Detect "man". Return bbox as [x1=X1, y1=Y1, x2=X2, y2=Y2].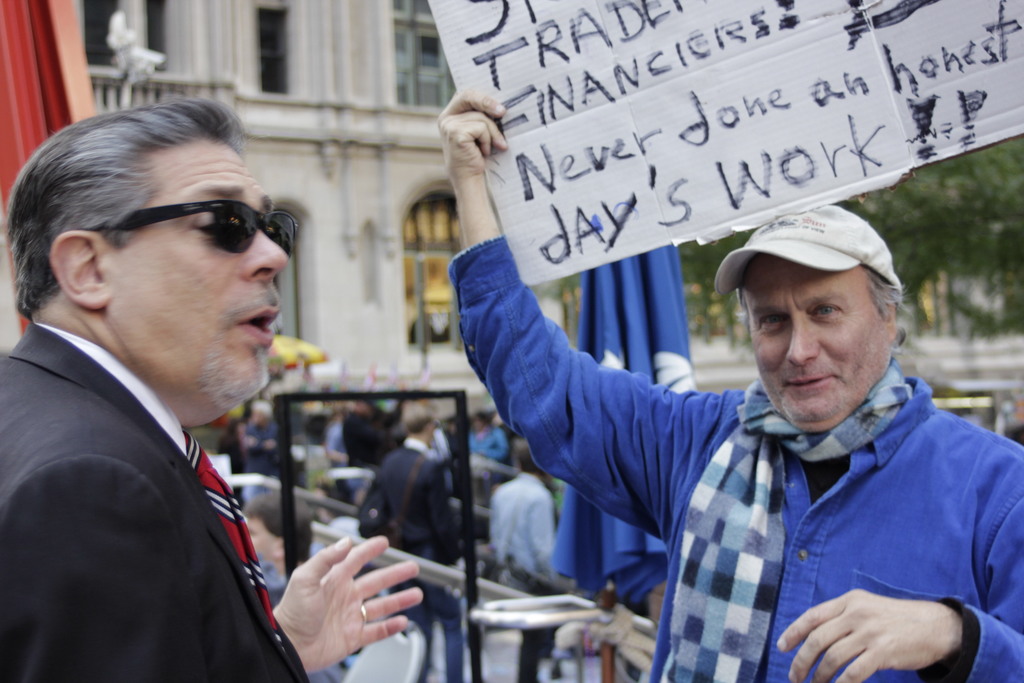
[x1=2, y1=110, x2=328, y2=668].
